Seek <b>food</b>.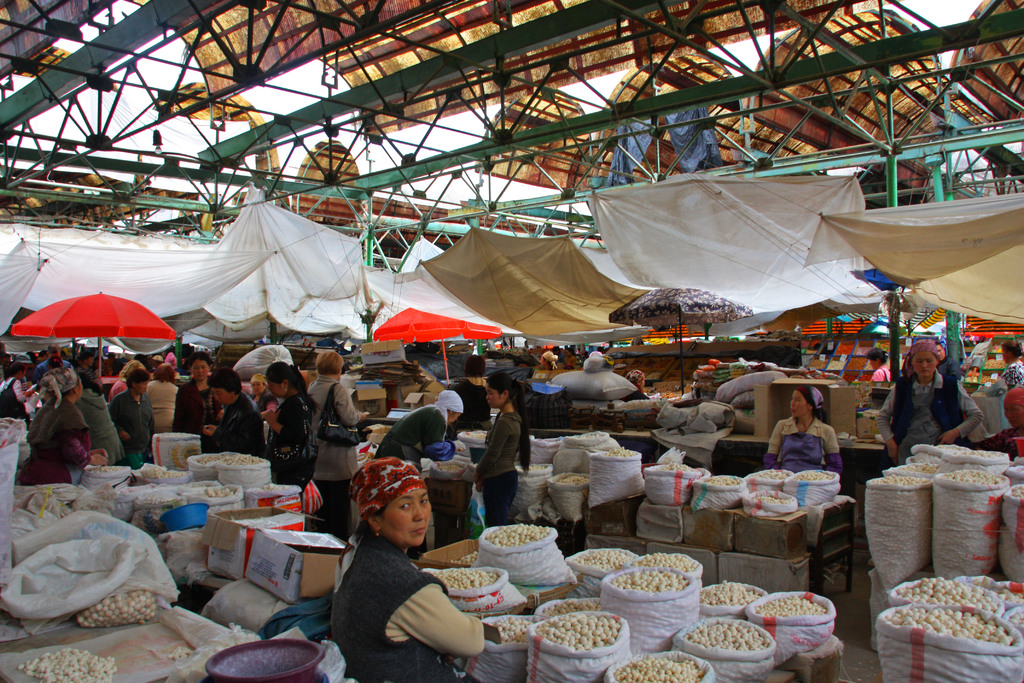
[609,572,687,593].
